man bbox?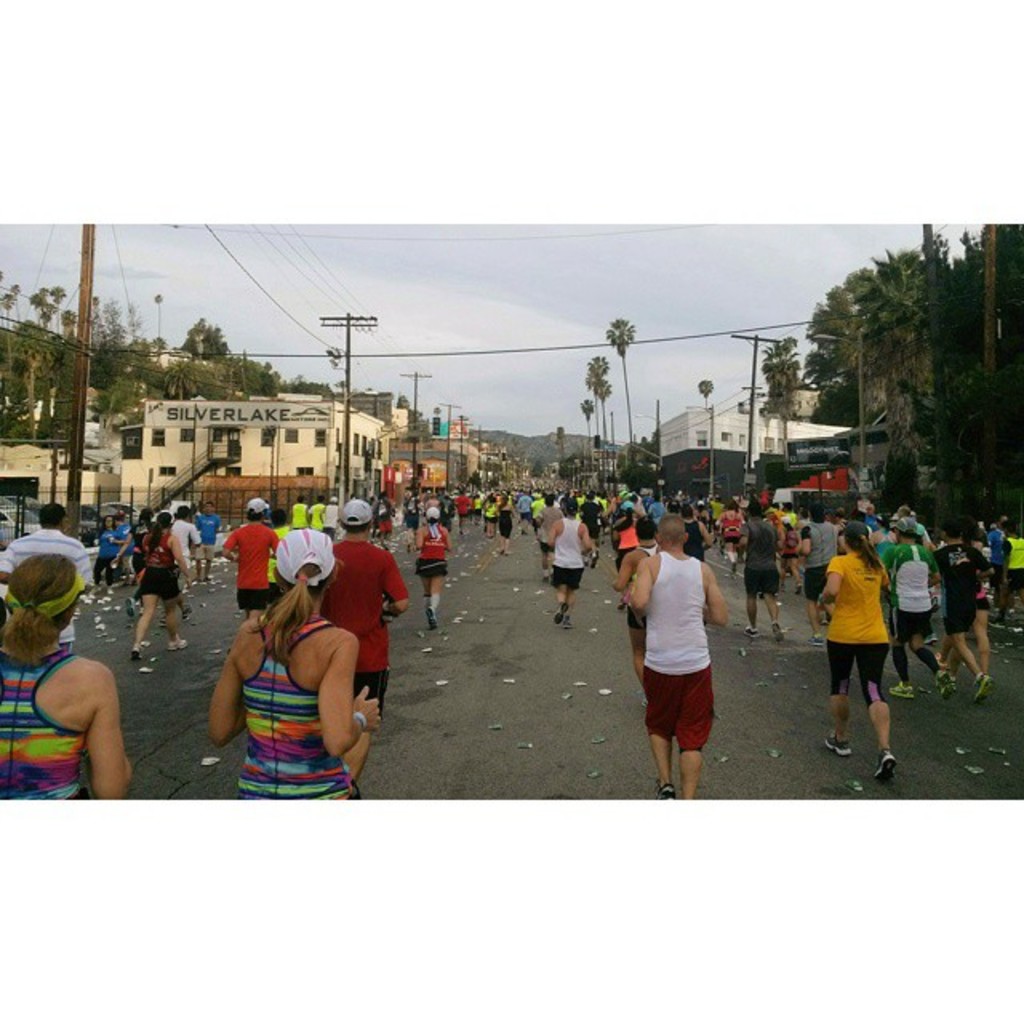
629:512:730:803
